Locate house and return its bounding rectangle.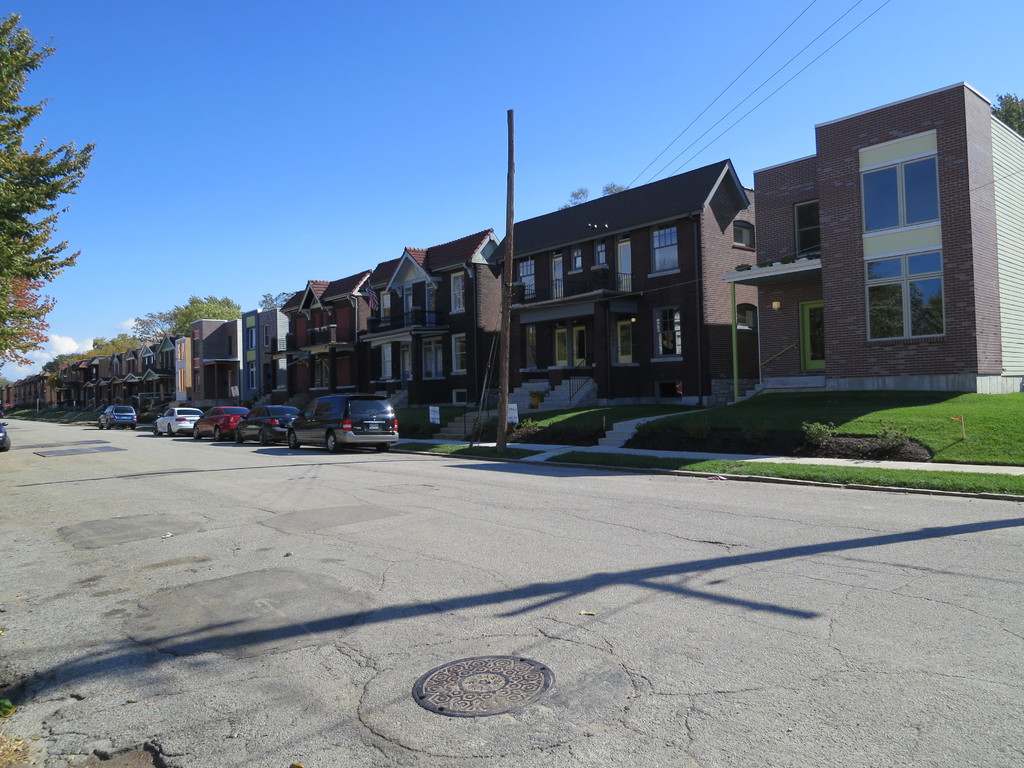
(x1=437, y1=220, x2=495, y2=392).
